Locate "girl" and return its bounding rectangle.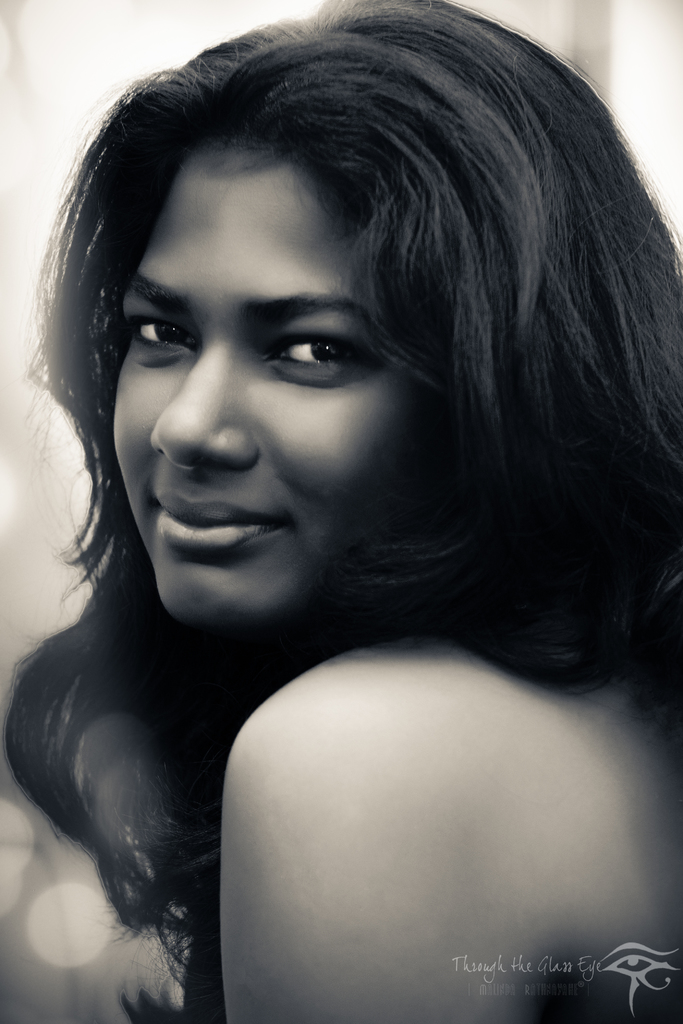
[x1=1, y1=0, x2=682, y2=1023].
